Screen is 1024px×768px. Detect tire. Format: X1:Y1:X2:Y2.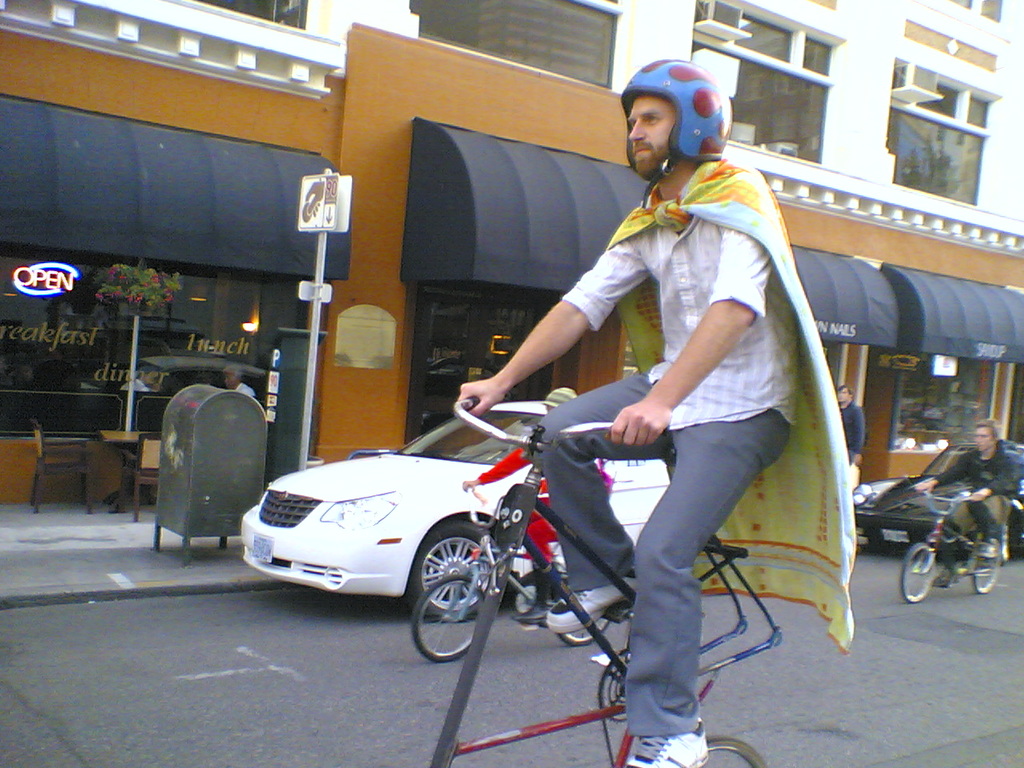
901:542:936:602.
